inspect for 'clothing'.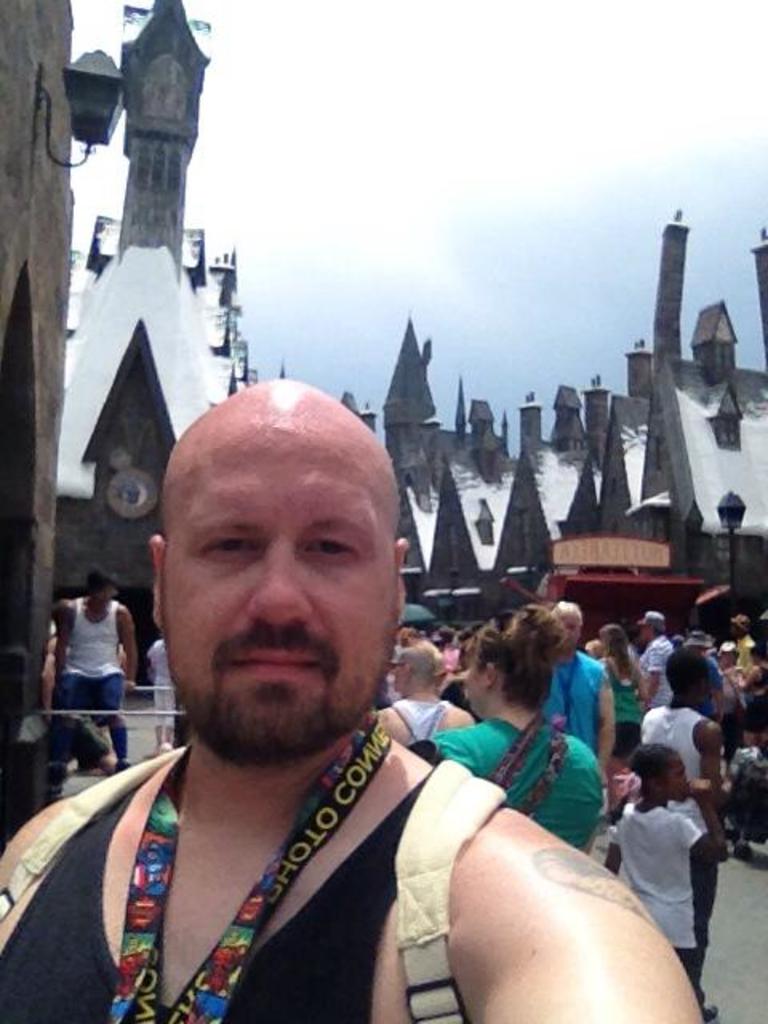
Inspection: l=634, t=635, r=675, b=693.
